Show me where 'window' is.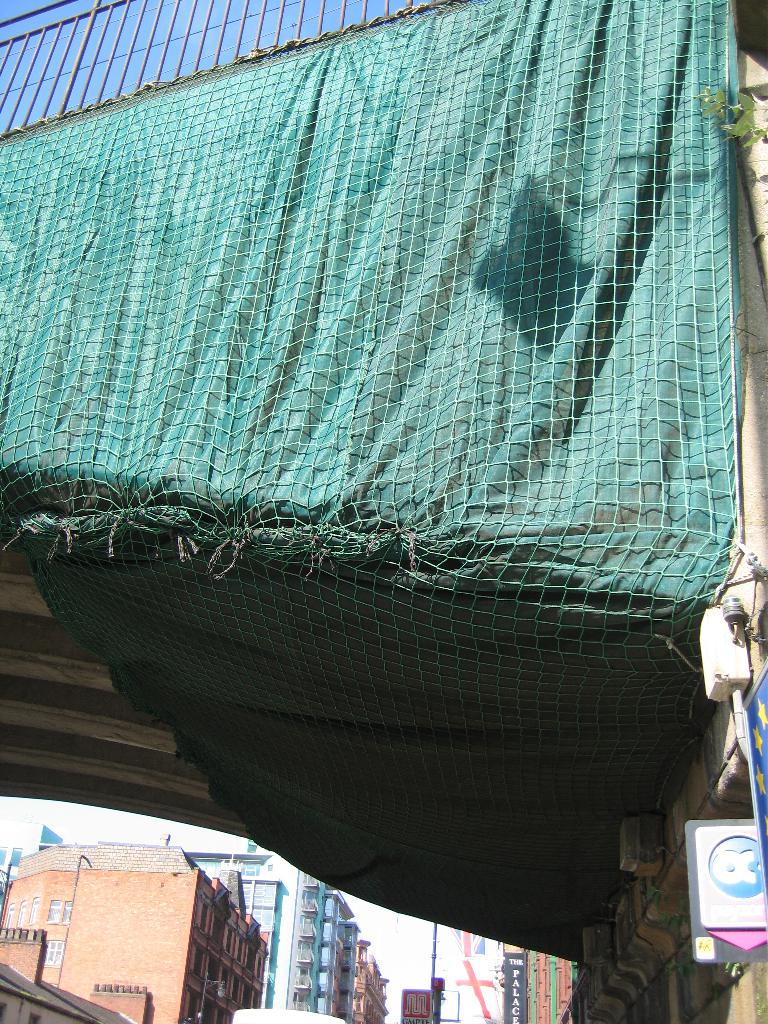
'window' is at 0,997,8,1023.
